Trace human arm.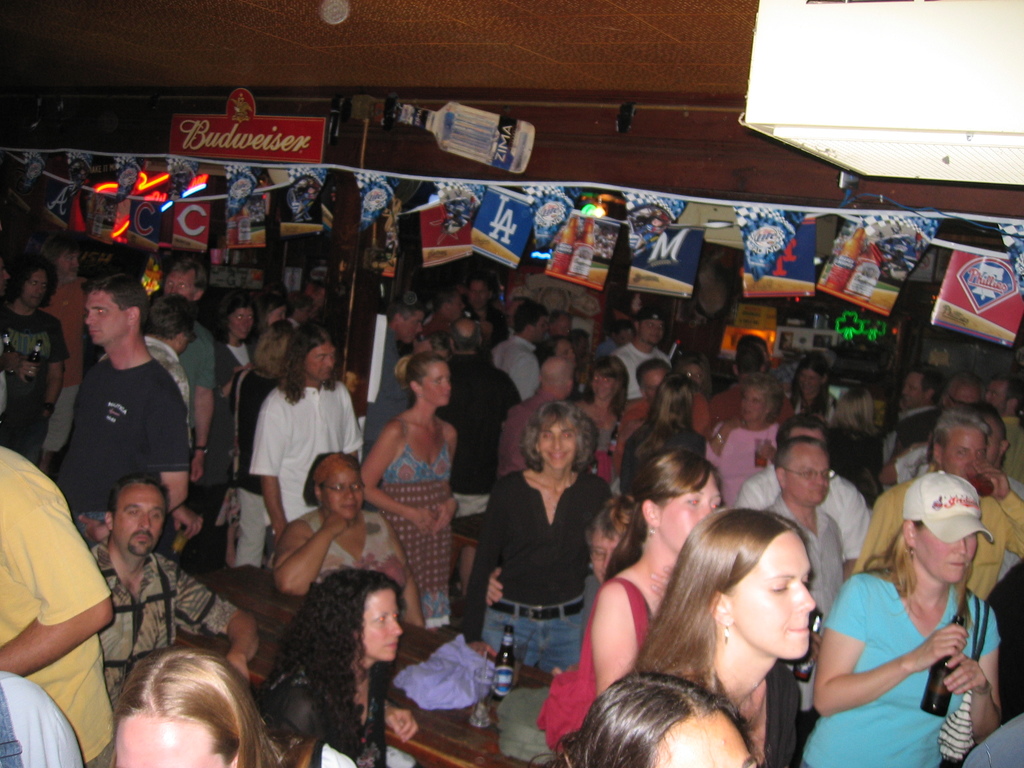
Traced to BBox(8, 500, 116, 712).
